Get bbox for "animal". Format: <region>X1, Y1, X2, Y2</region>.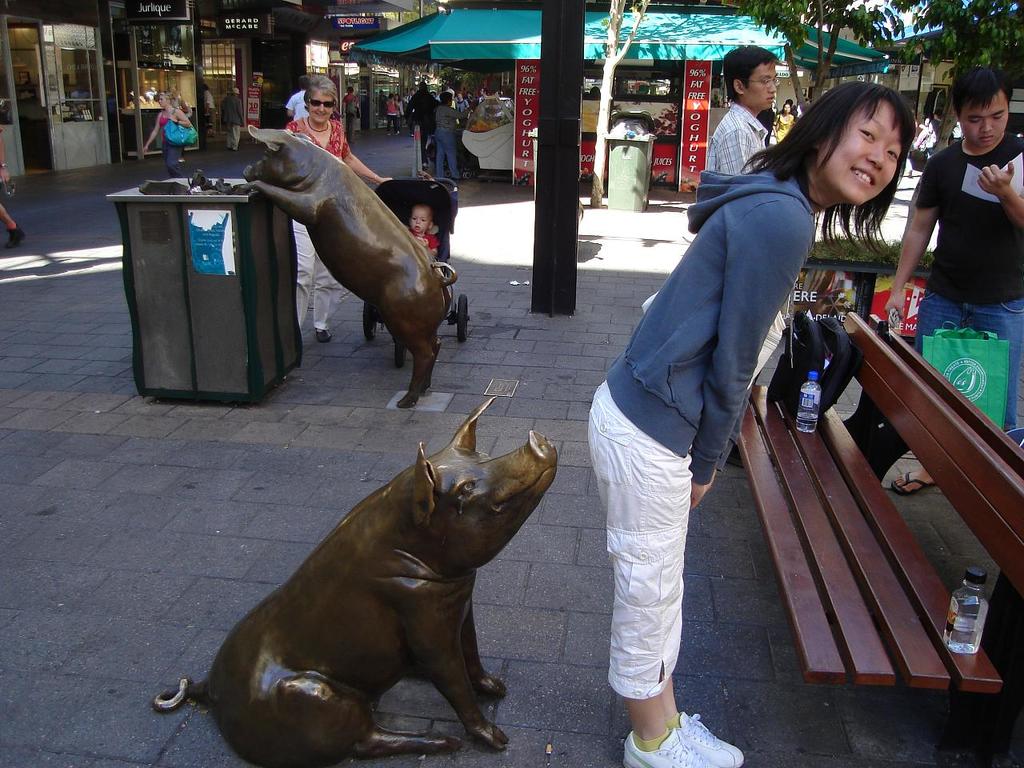
<region>234, 122, 459, 410</region>.
